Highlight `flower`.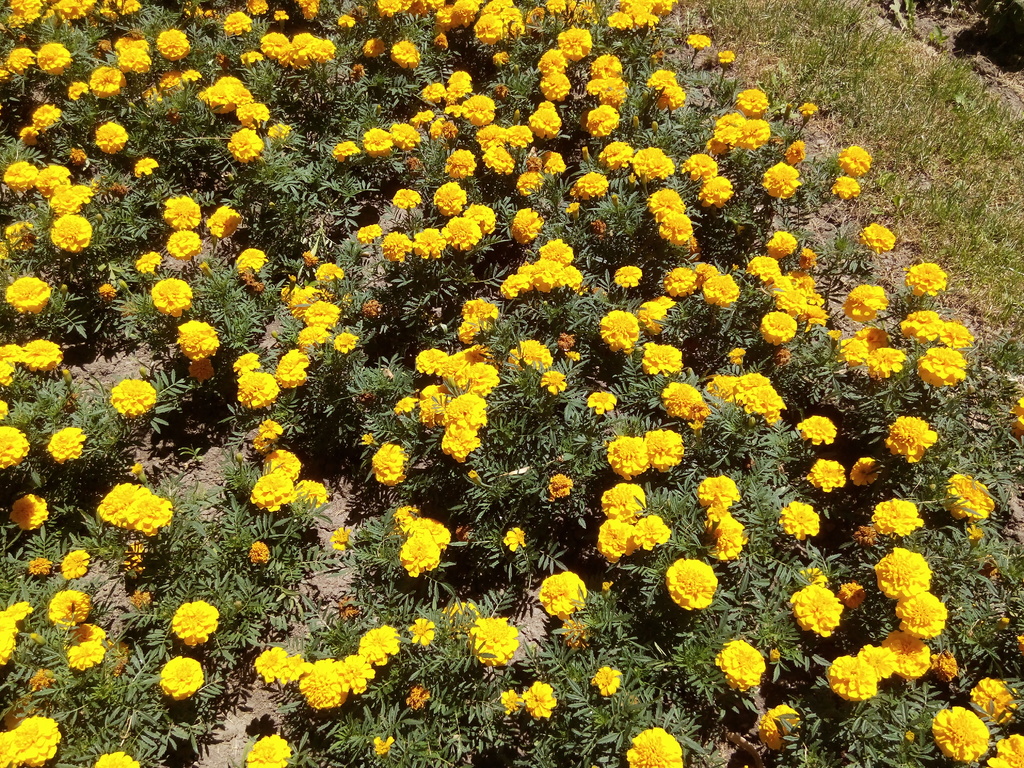
Highlighted region: pyautogui.locateOnScreen(878, 547, 935, 604).
